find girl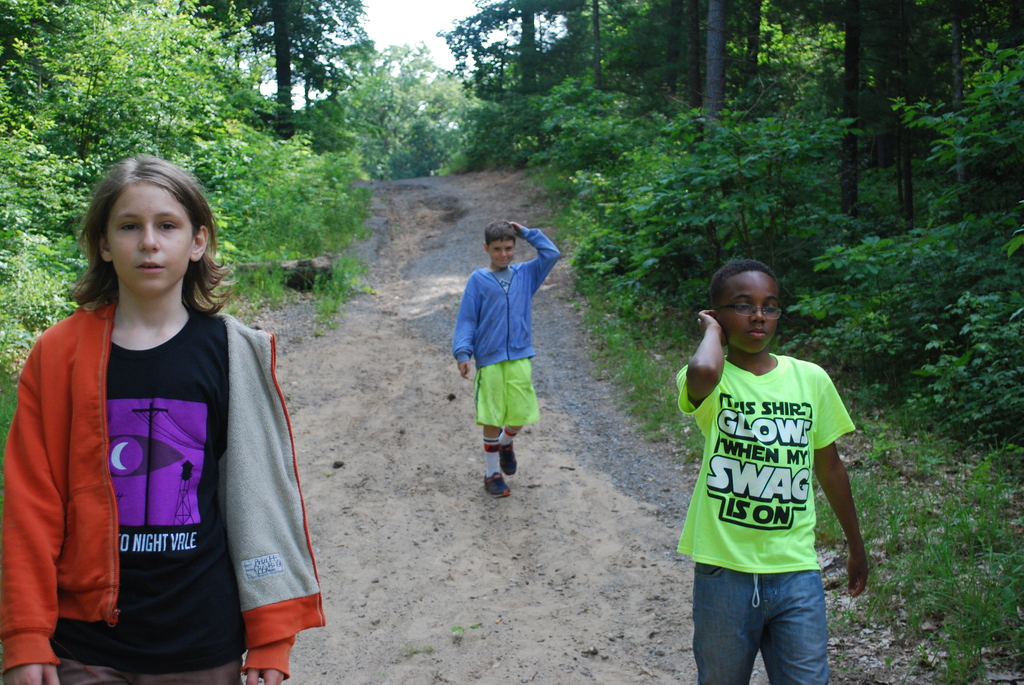
668/255/868/684
